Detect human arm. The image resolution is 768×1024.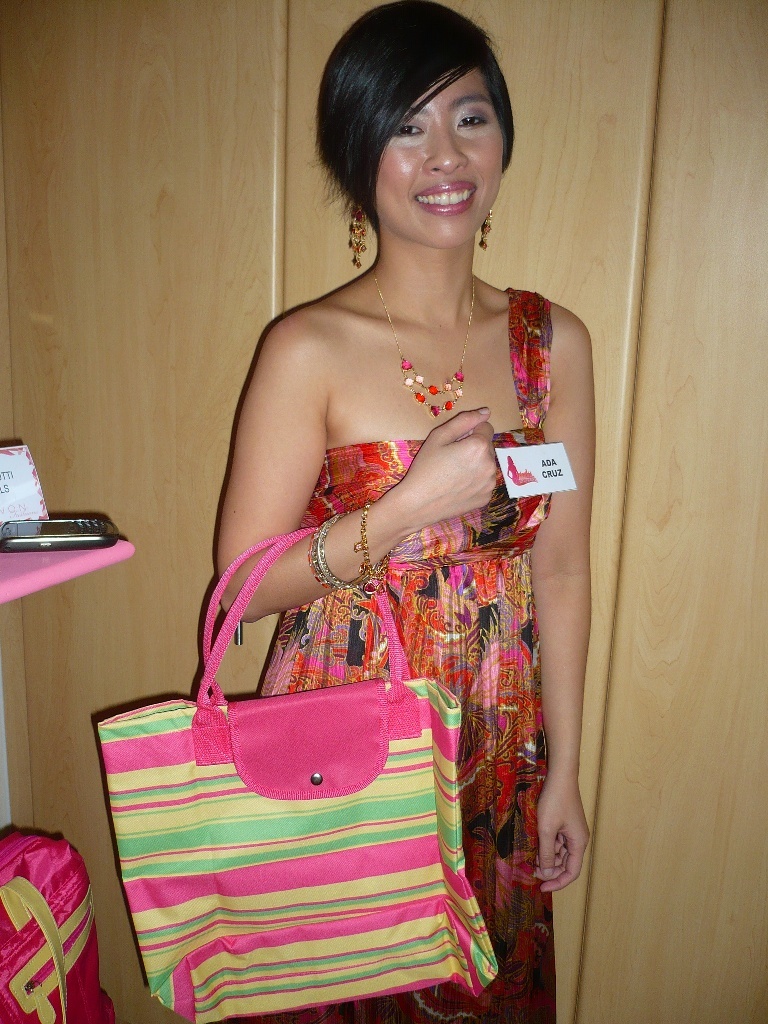
pyautogui.locateOnScreen(215, 317, 503, 624).
